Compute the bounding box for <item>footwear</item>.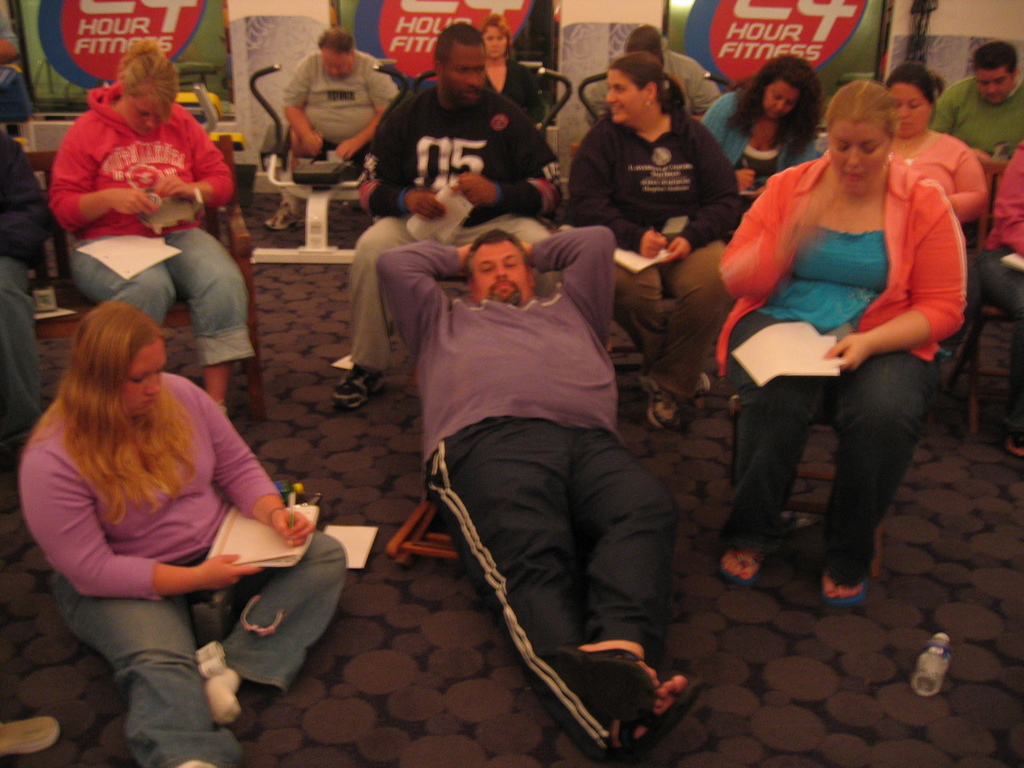
rect(517, 636, 644, 724).
